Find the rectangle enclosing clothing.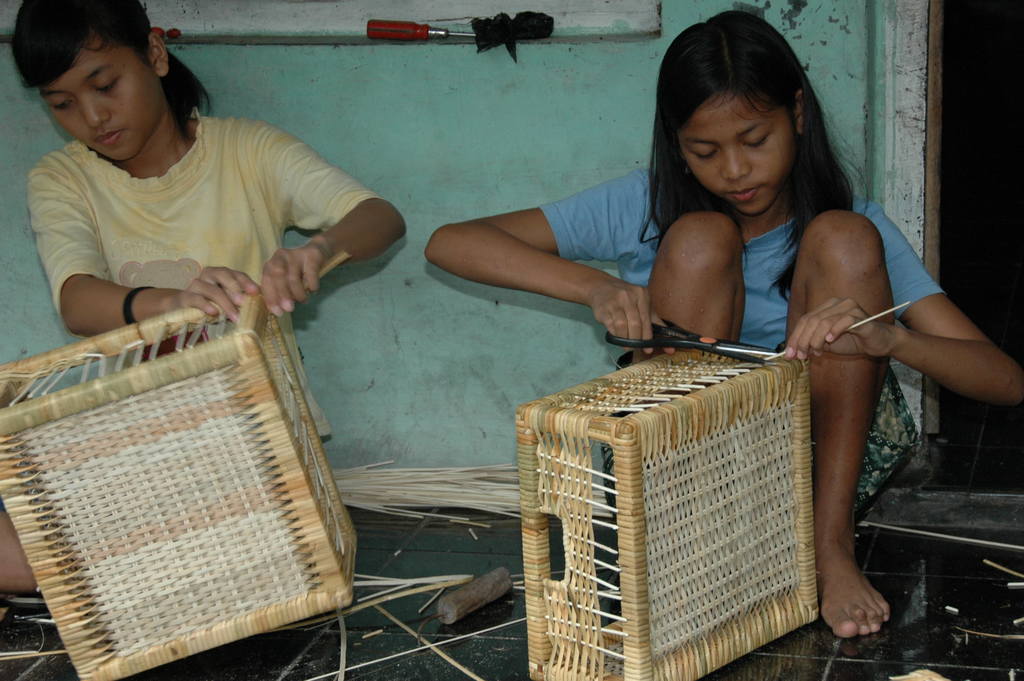
box=[26, 135, 380, 432].
